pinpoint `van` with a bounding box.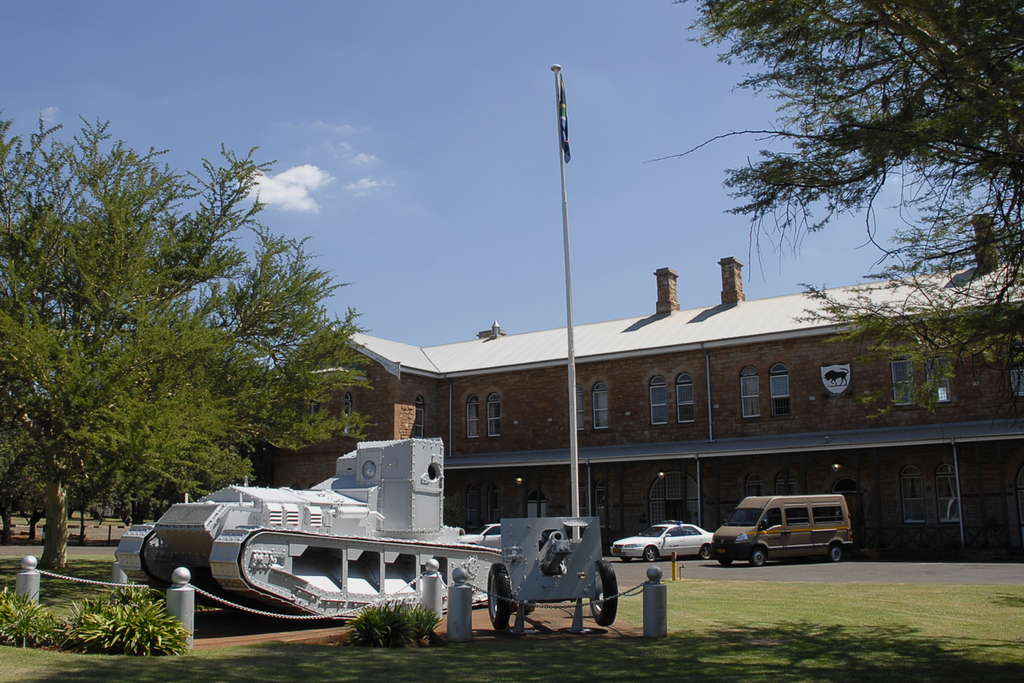
bbox=(710, 490, 855, 570).
